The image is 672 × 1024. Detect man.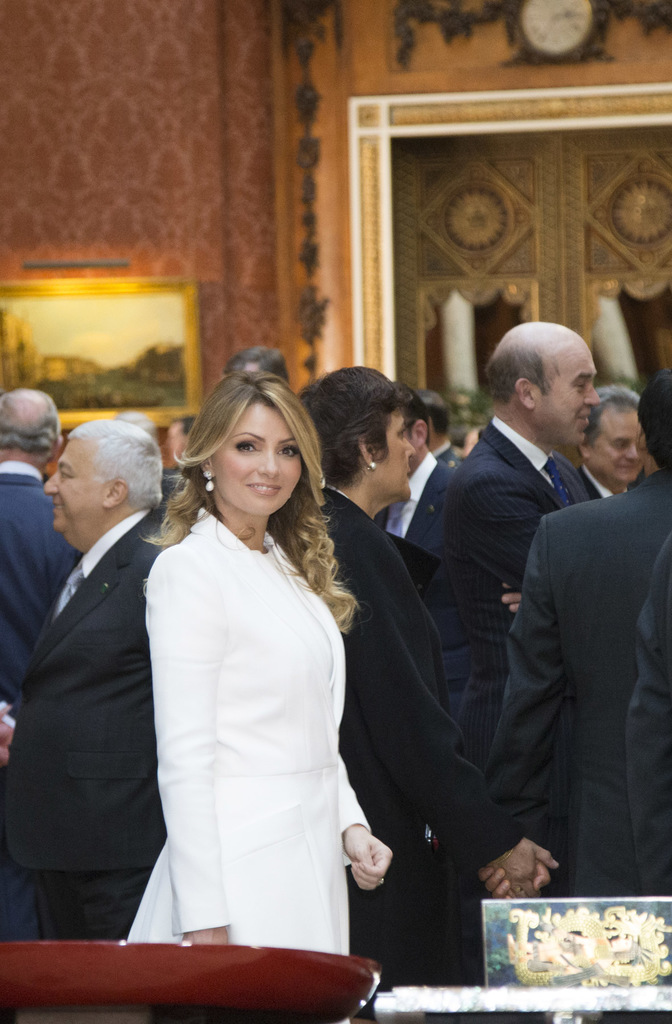
Detection: select_region(561, 387, 654, 511).
